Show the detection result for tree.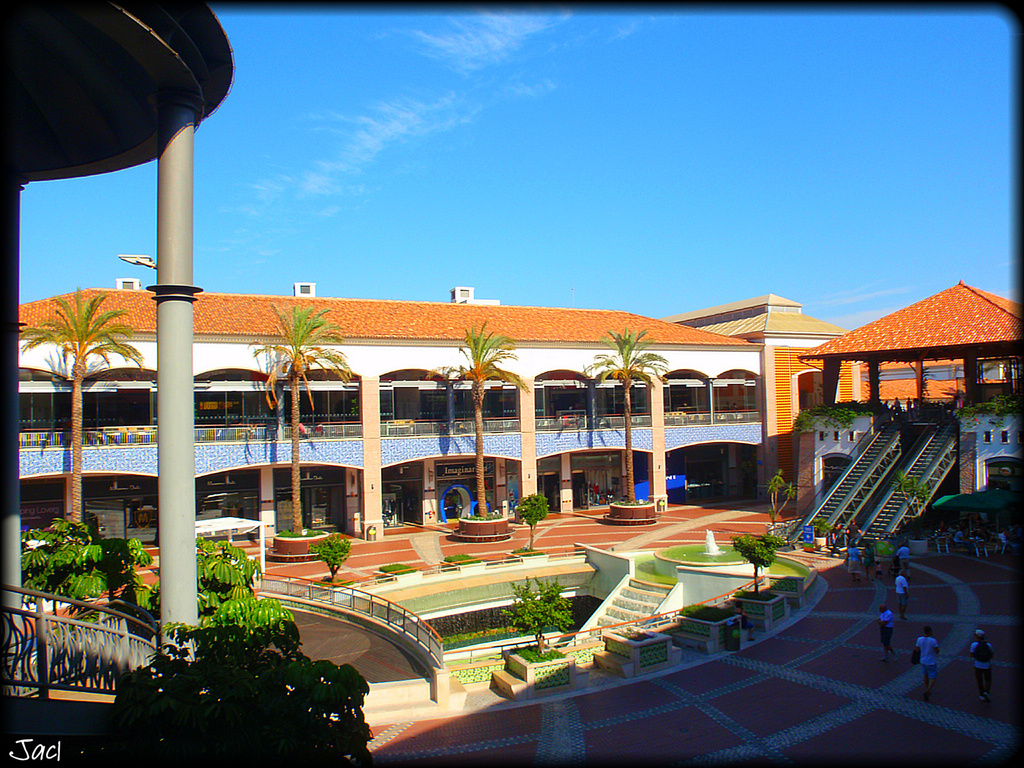
l=247, t=302, r=354, b=539.
